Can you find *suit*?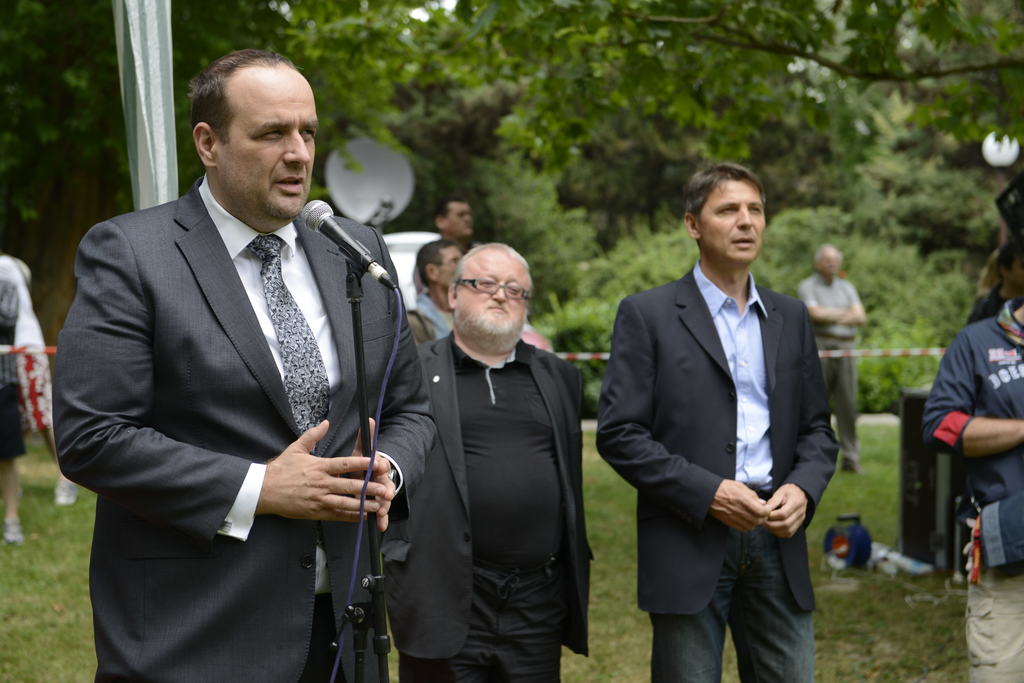
Yes, bounding box: l=384, t=328, r=593, b=682.
